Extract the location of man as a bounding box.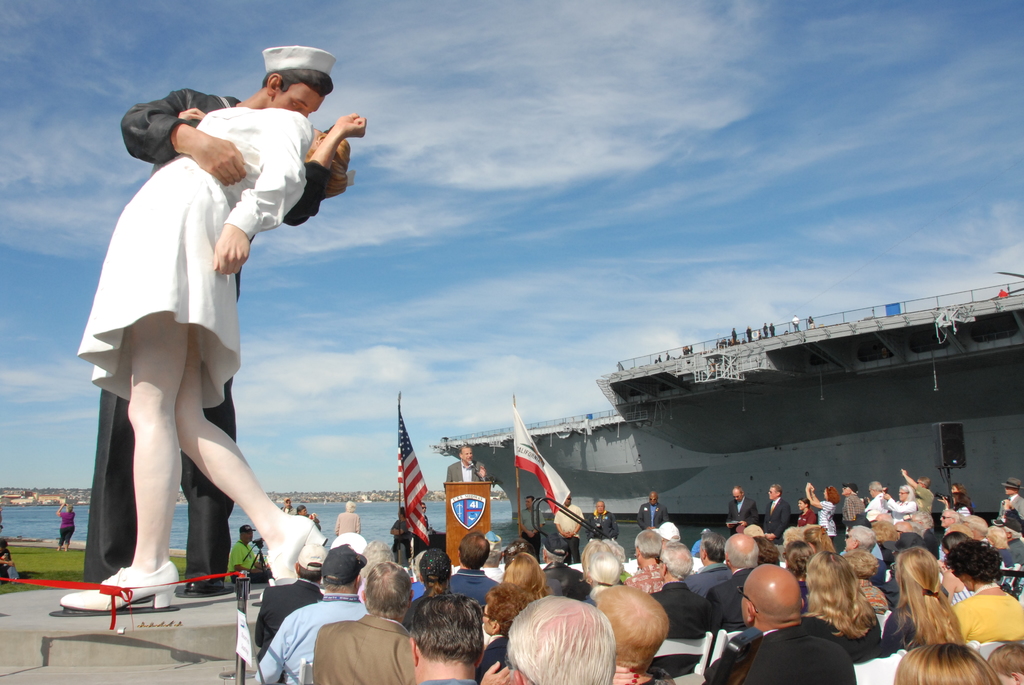
866,482,890,516.
